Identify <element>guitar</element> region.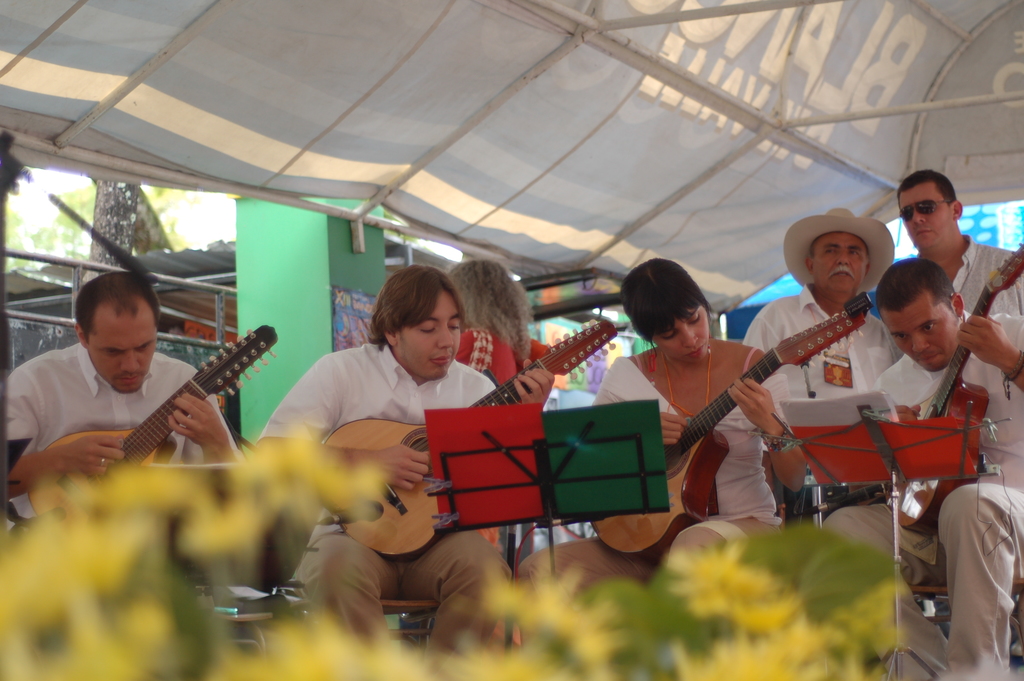
Region: region(888, 242, 1023, 531).
